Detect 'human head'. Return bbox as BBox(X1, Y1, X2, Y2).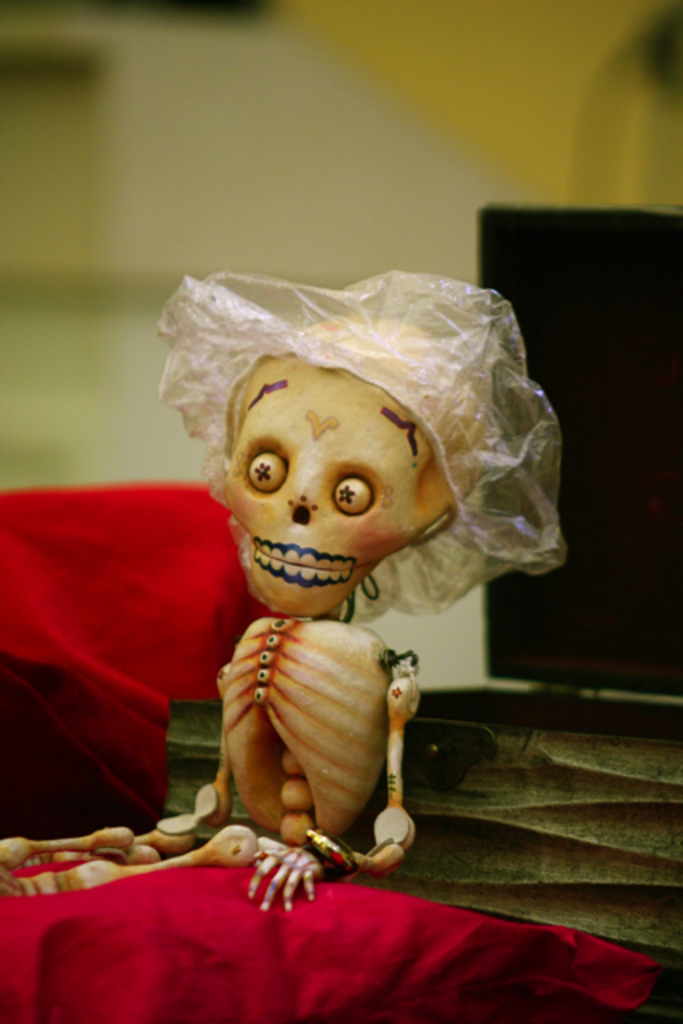
BBox(222, 306, 488, 616).
